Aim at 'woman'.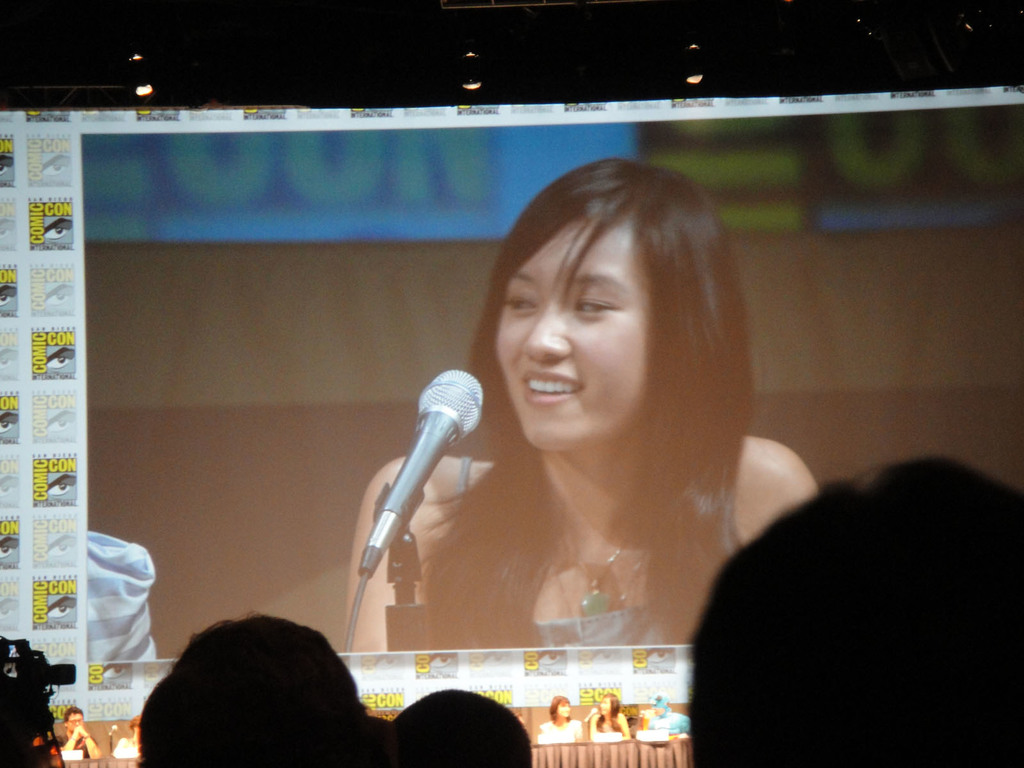
Aimed at 385 194 766 659.
